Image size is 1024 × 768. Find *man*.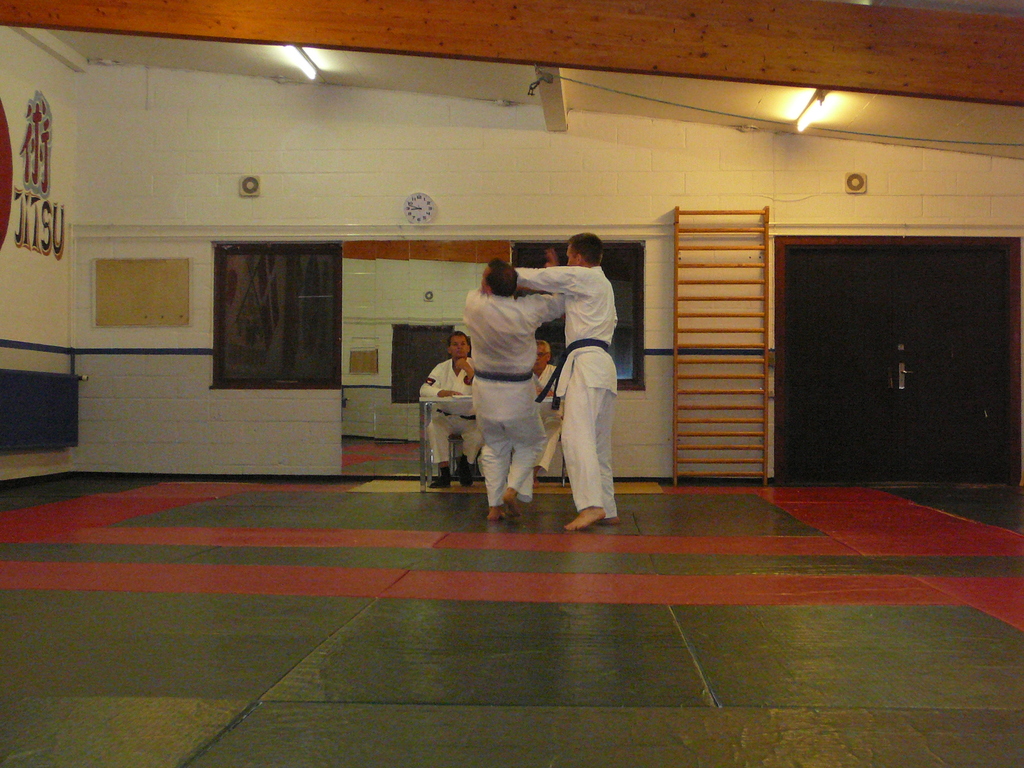
[430, 246, 573, 516].
